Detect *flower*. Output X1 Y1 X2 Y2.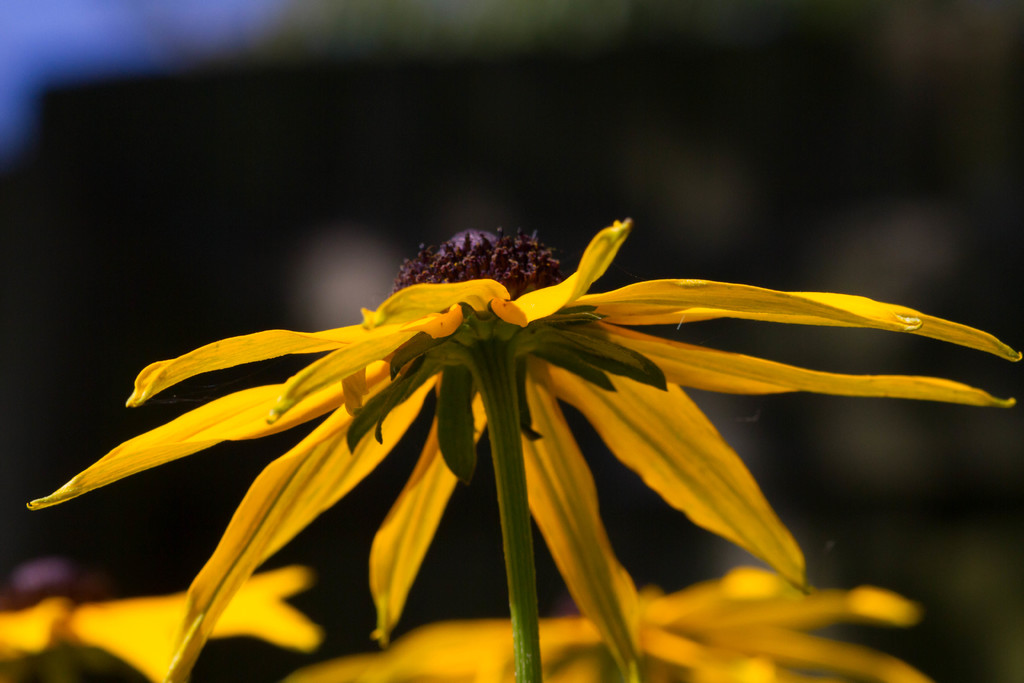
294 570 942 682.
